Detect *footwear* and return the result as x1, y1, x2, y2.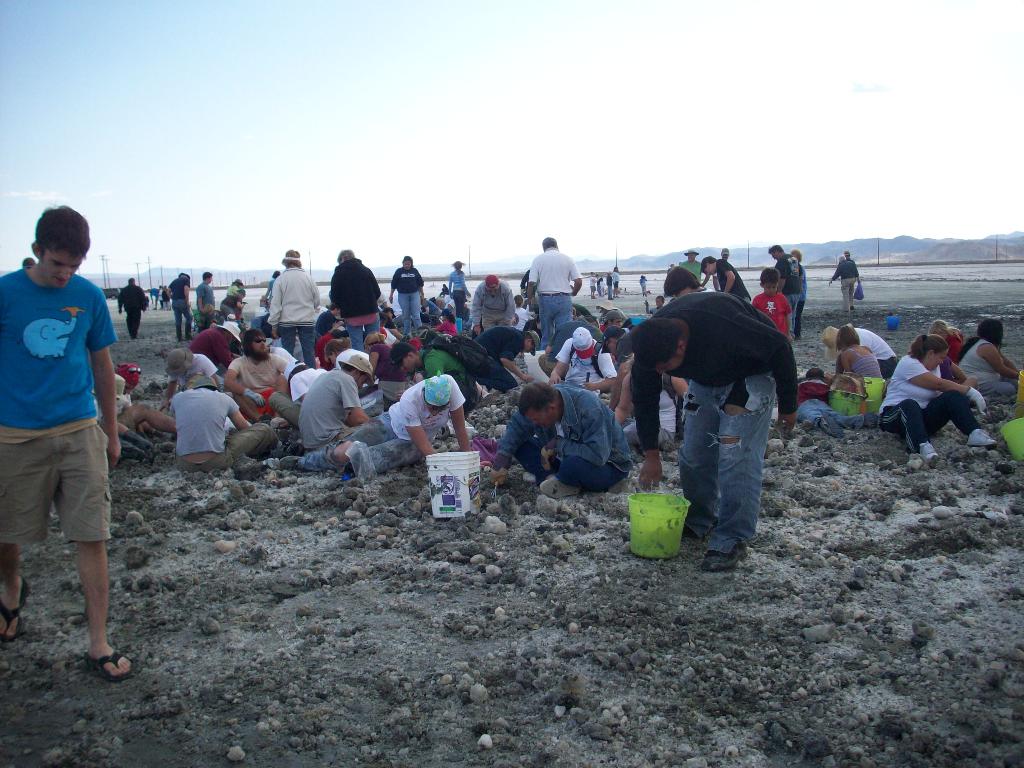
525, 468, 539, 484.
